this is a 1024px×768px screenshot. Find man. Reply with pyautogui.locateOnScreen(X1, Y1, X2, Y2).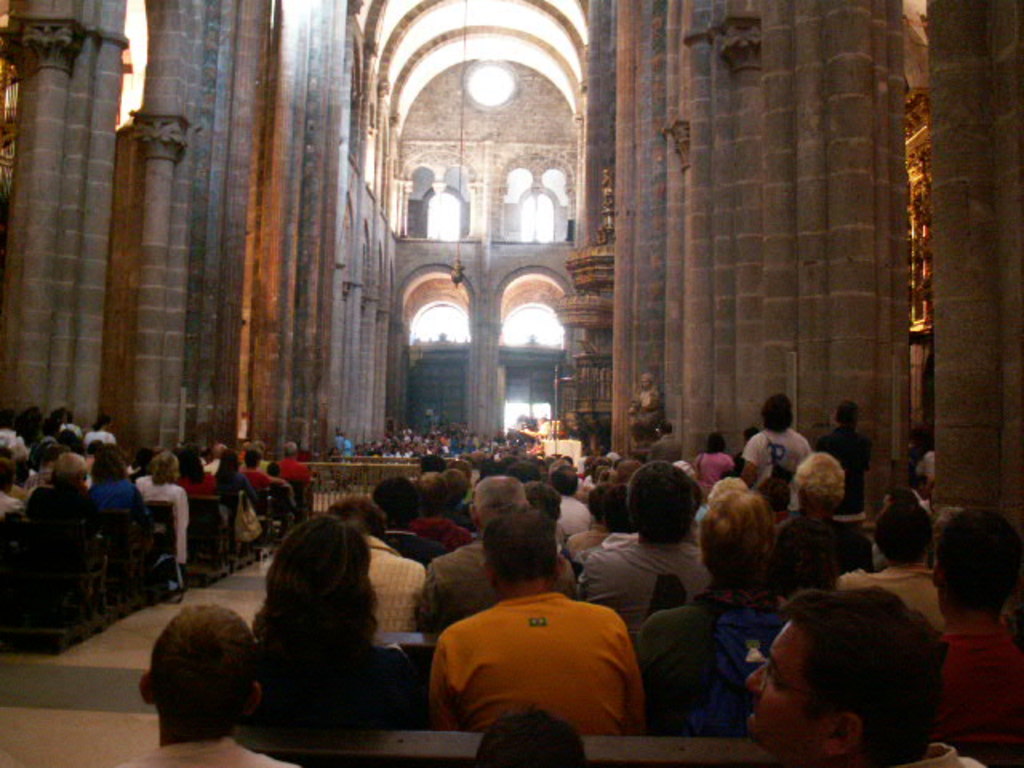
pyautogui.locateOnScreen(403, 419, 411, 440).
